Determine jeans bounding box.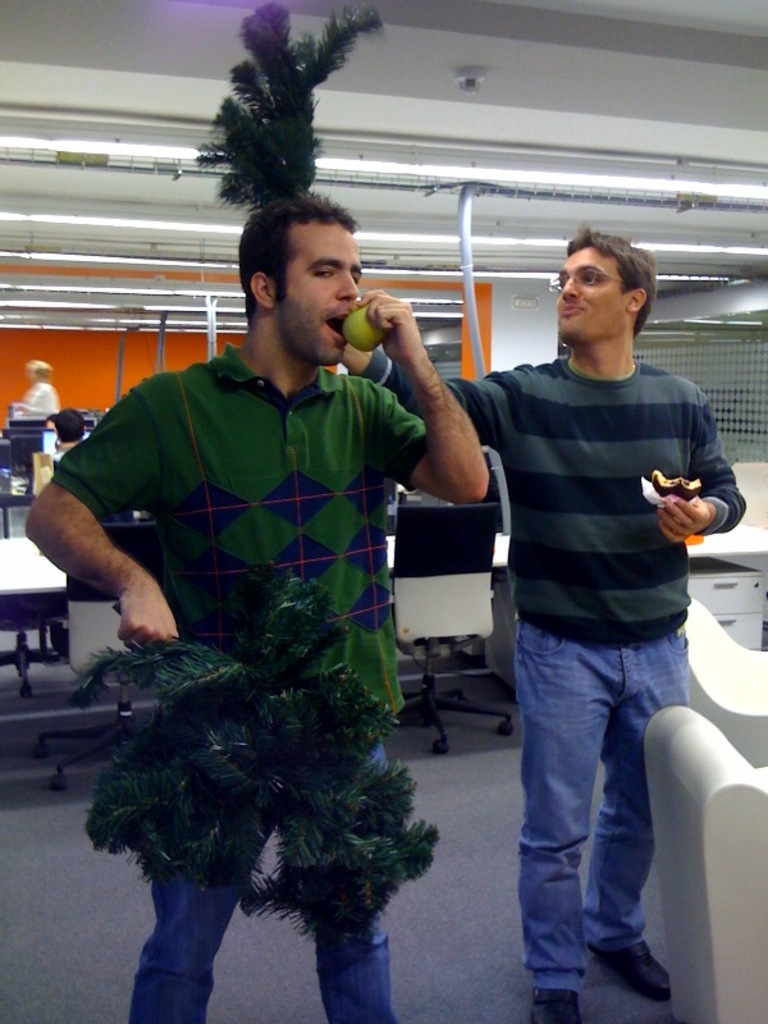
Determined: {"left": 512, "top": 620, "right": 701, "bottom": 1011}.
